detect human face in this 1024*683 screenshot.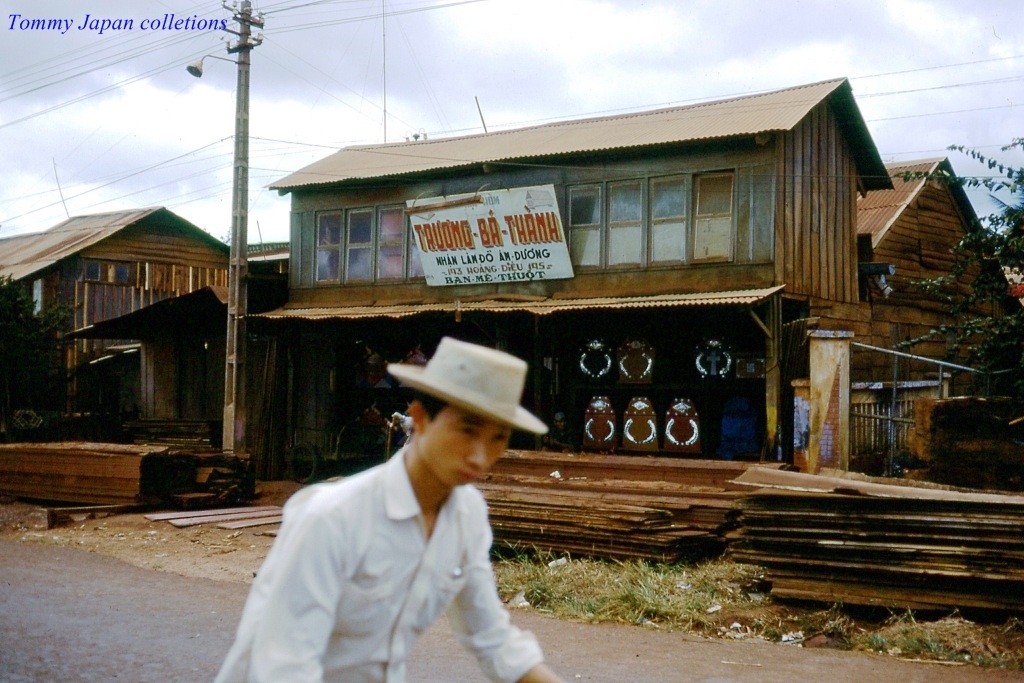
Detection: (left=418, top=405, right=510, bottom=486).
